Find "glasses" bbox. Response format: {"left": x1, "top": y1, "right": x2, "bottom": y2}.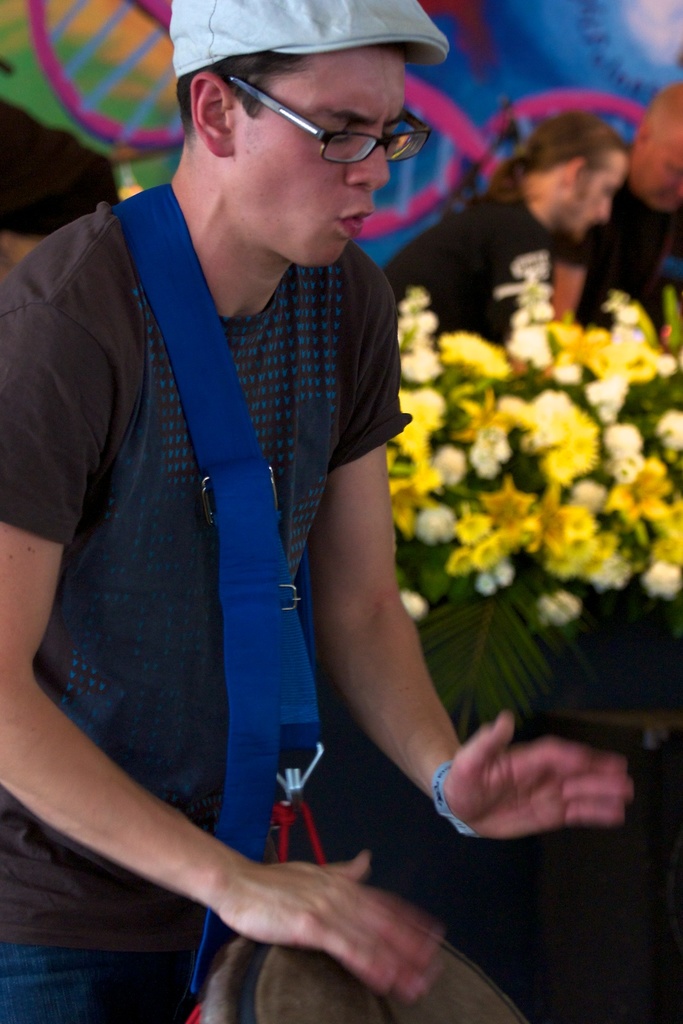
{"left": 214, "top": 72, "right": 437, "bottom": 171}.
